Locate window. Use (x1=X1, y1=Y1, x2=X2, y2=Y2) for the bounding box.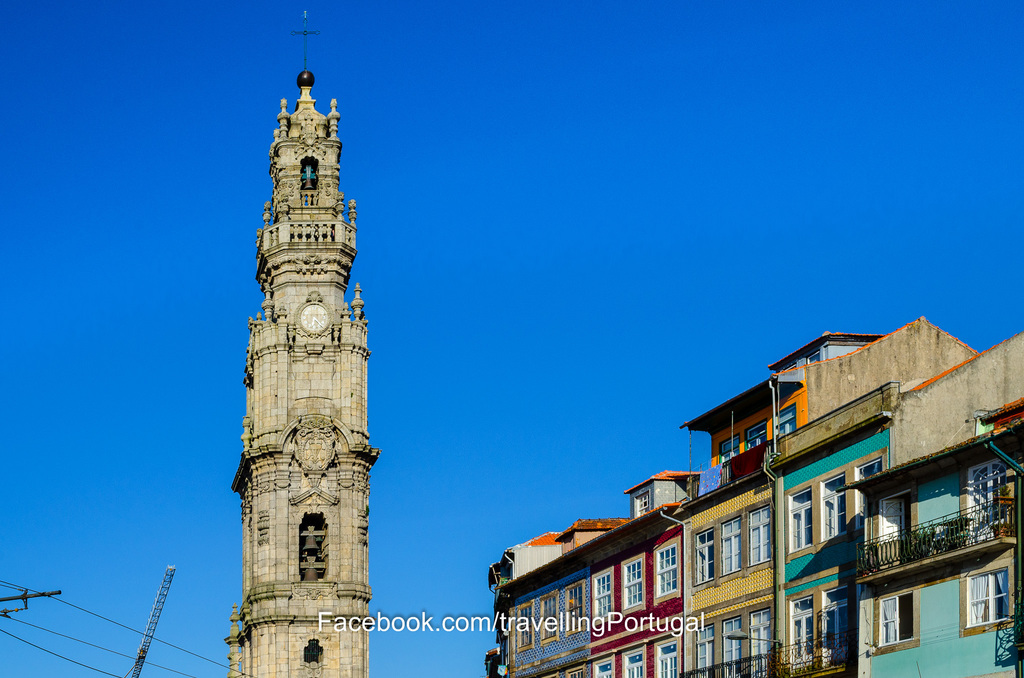
(x1=717, y1=403, x2=796, y2=466).
